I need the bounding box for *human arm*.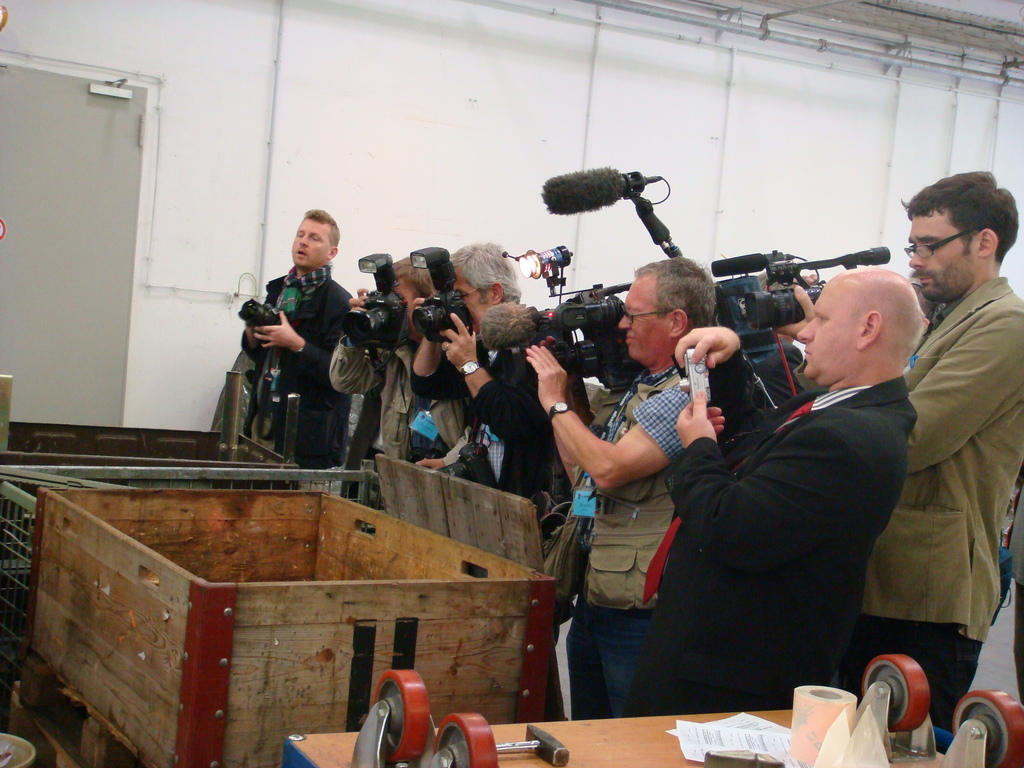
Here it is: l=253, t=307, r=328, b=373.
